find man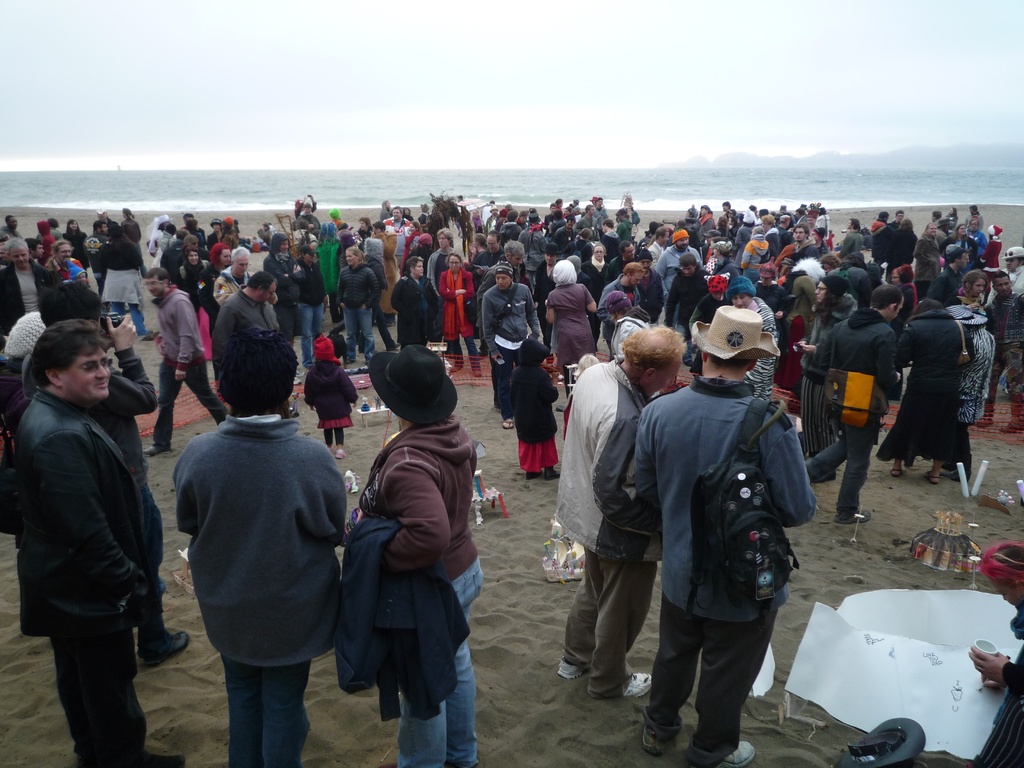
locate(28, 239, 42, 268)
